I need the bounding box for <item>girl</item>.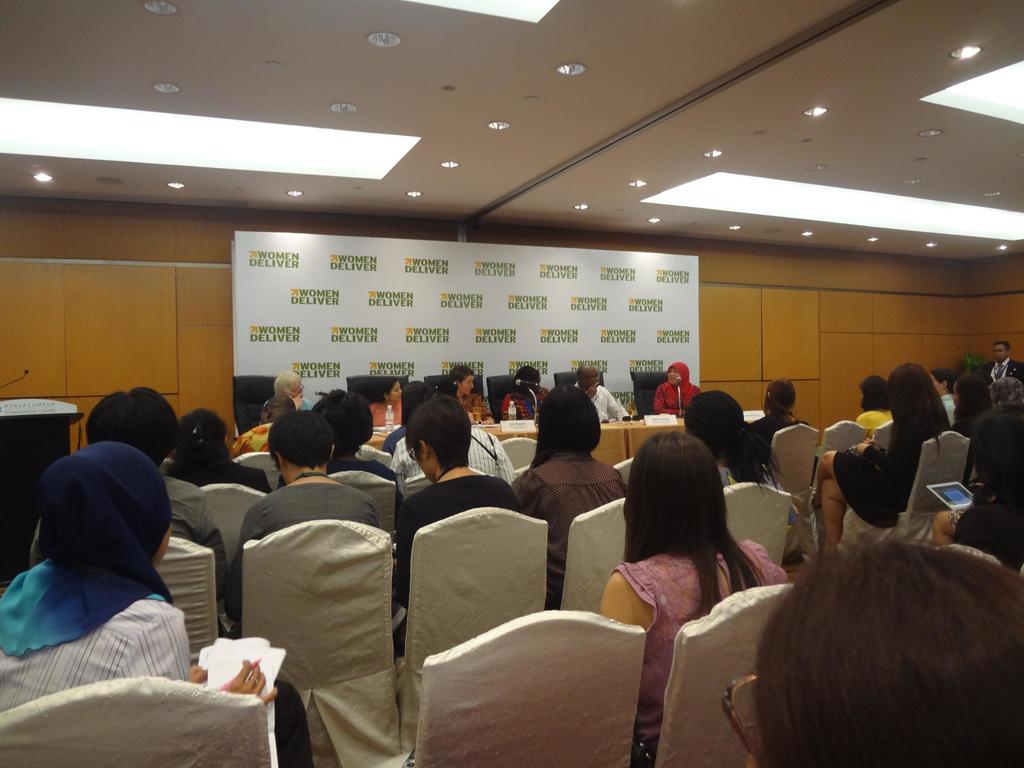
Here it is: 809, 364, 953, 558.
